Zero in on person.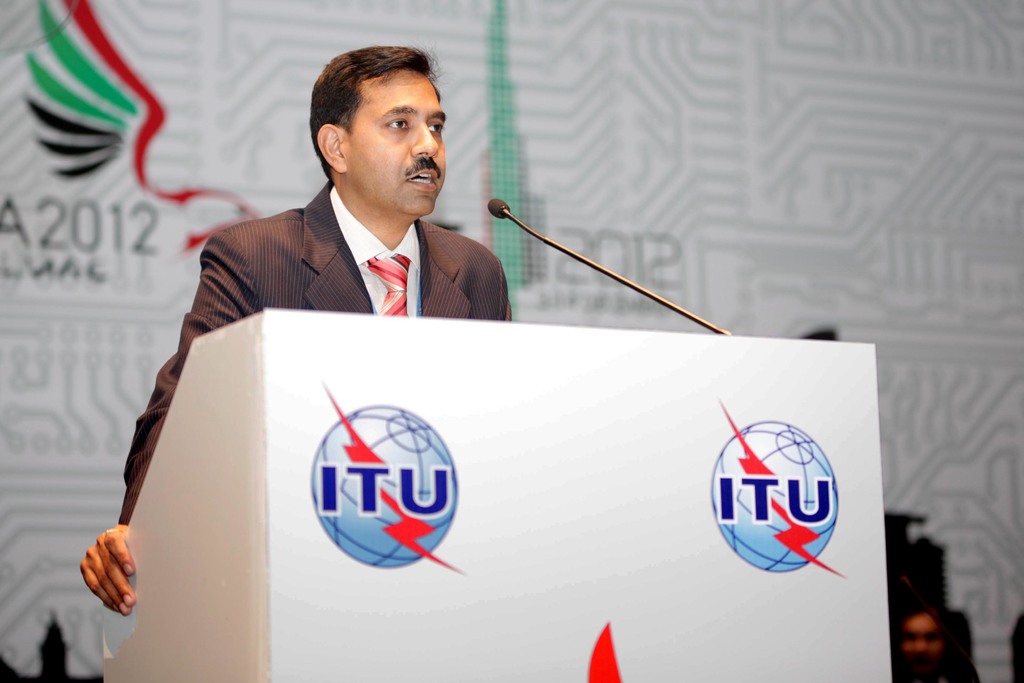
Zeroed in: 80 45 513 616.
